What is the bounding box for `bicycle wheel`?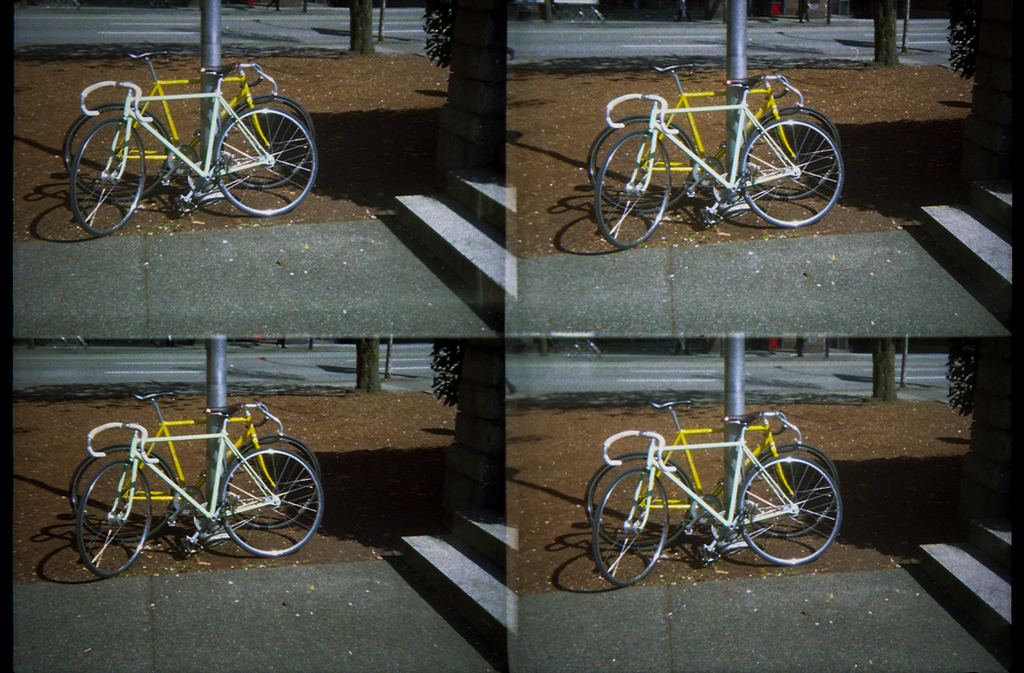
x1=217 y1=448 x2=323 y2=557.
